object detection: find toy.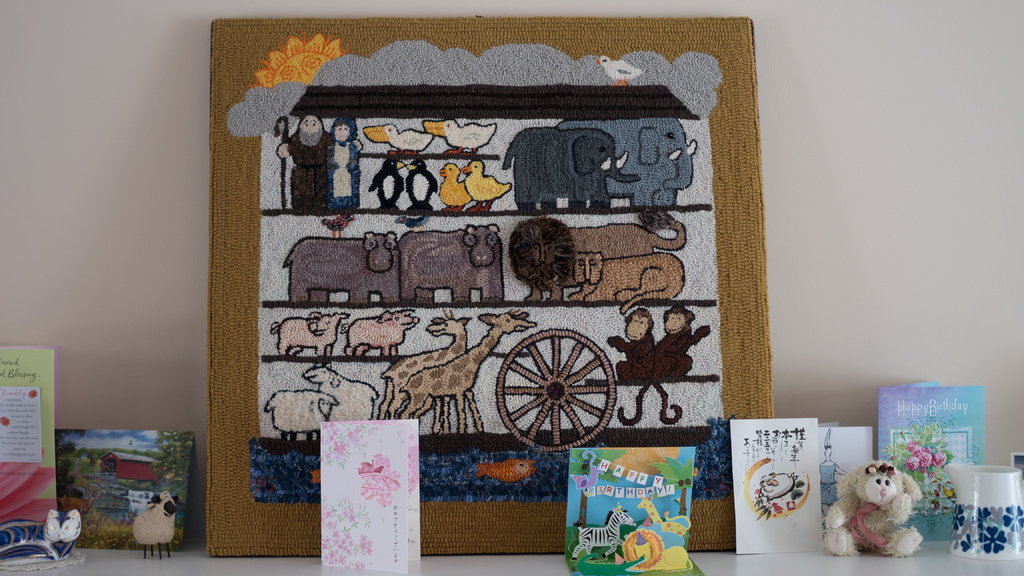
835,465,930,550.
